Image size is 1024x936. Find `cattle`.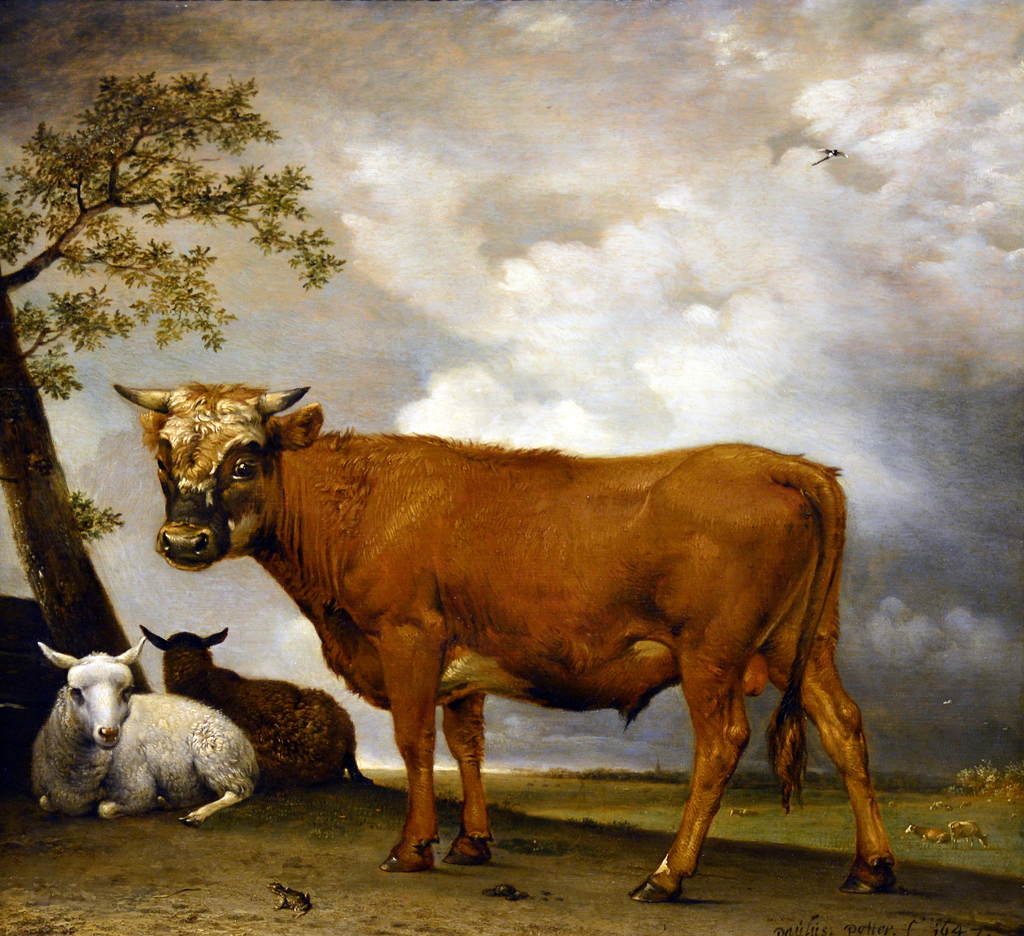
bbox(77, 370, 876, 914).
